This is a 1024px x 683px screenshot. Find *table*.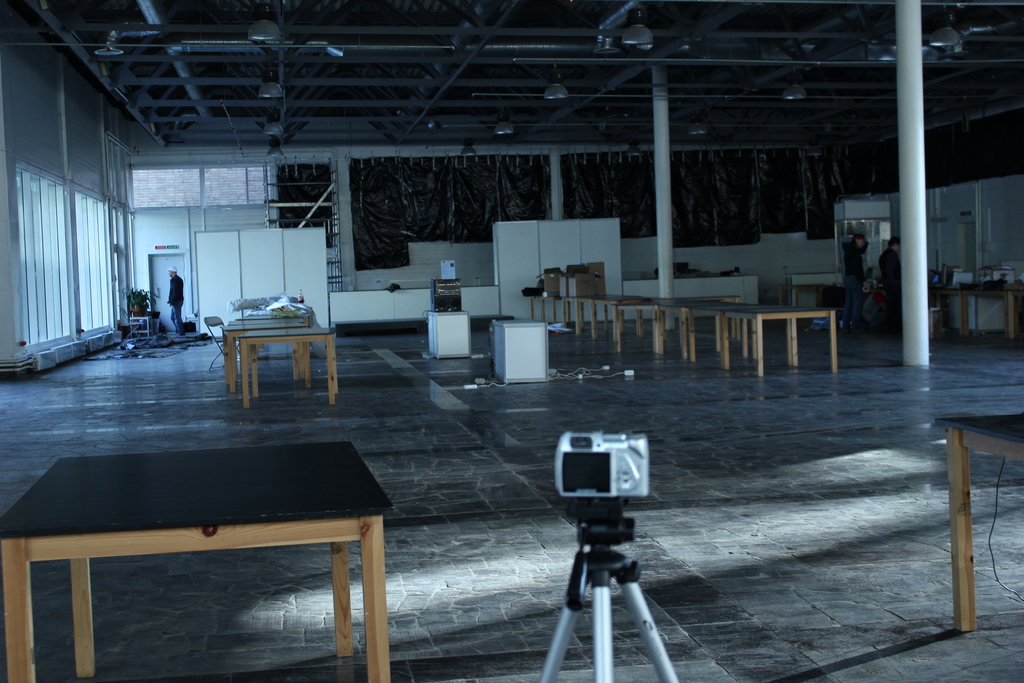
Bounding box: Rect(719, 302, 835, 375).
